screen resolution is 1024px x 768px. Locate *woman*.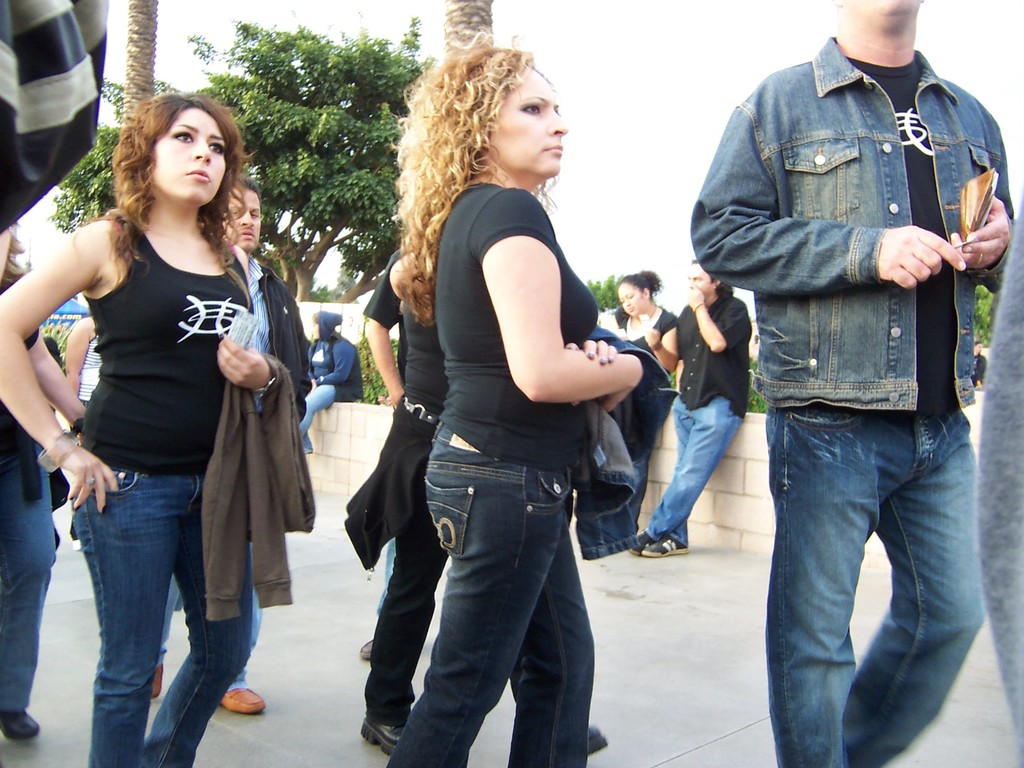
(x1=596, y1=267, x2=686, y2=373).
